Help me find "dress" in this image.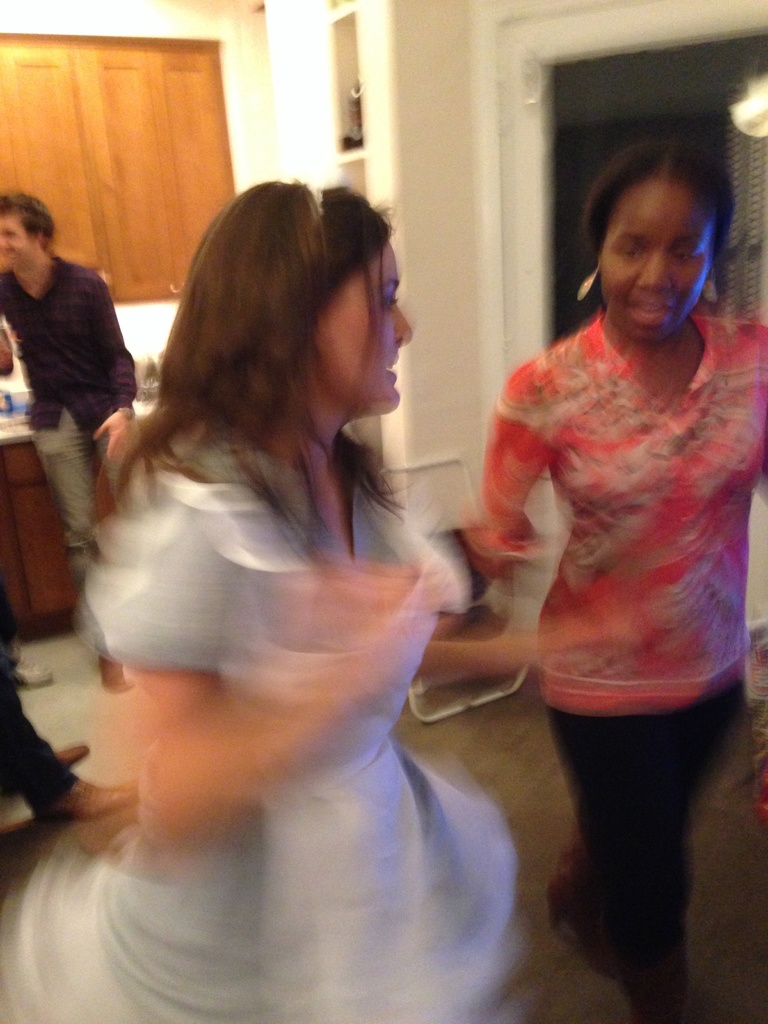
Found it: l=0, t=420, r=536, b=1023.
